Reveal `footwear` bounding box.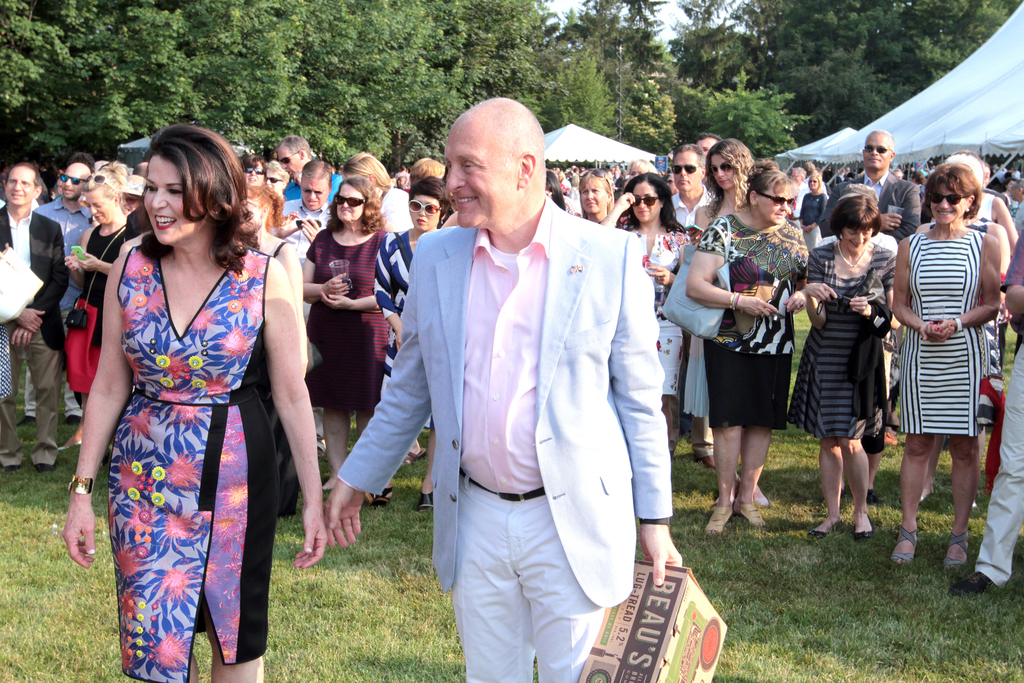
Revealed: bbox=[707, 505, 732, 536].
